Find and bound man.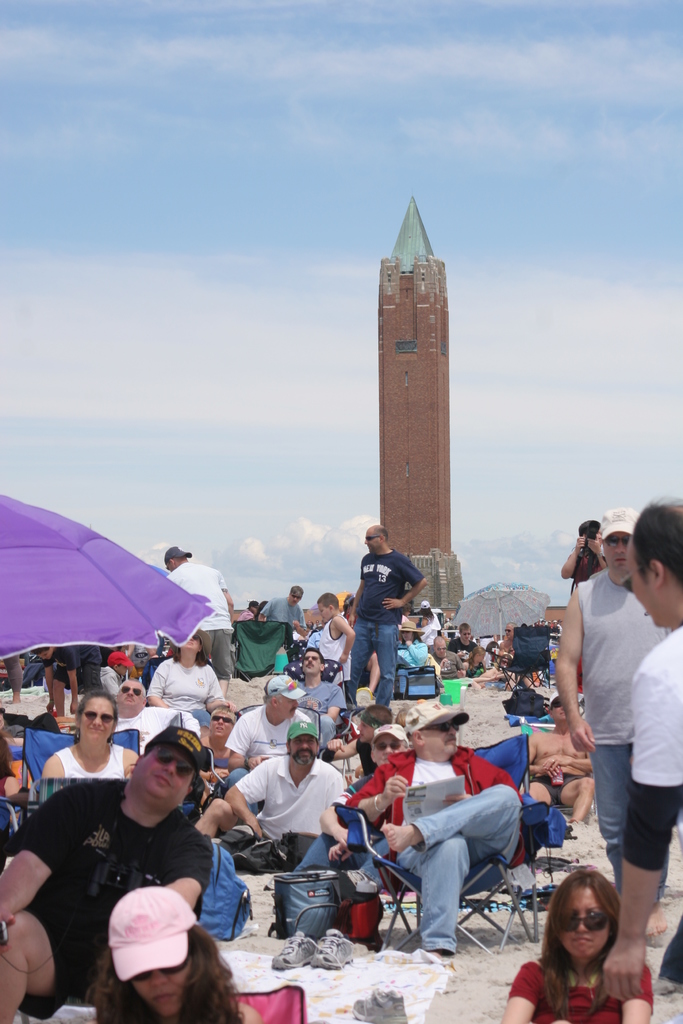
Bound: [348, 525, 432, 705].
